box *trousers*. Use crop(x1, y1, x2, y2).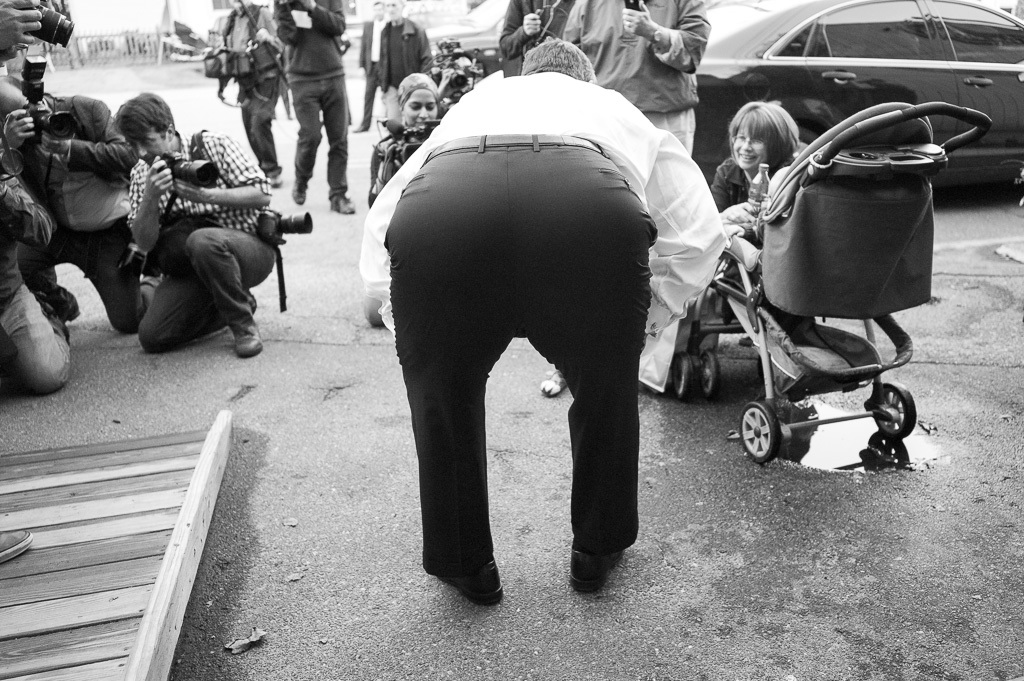
crop(360, 61, 384, 133).
